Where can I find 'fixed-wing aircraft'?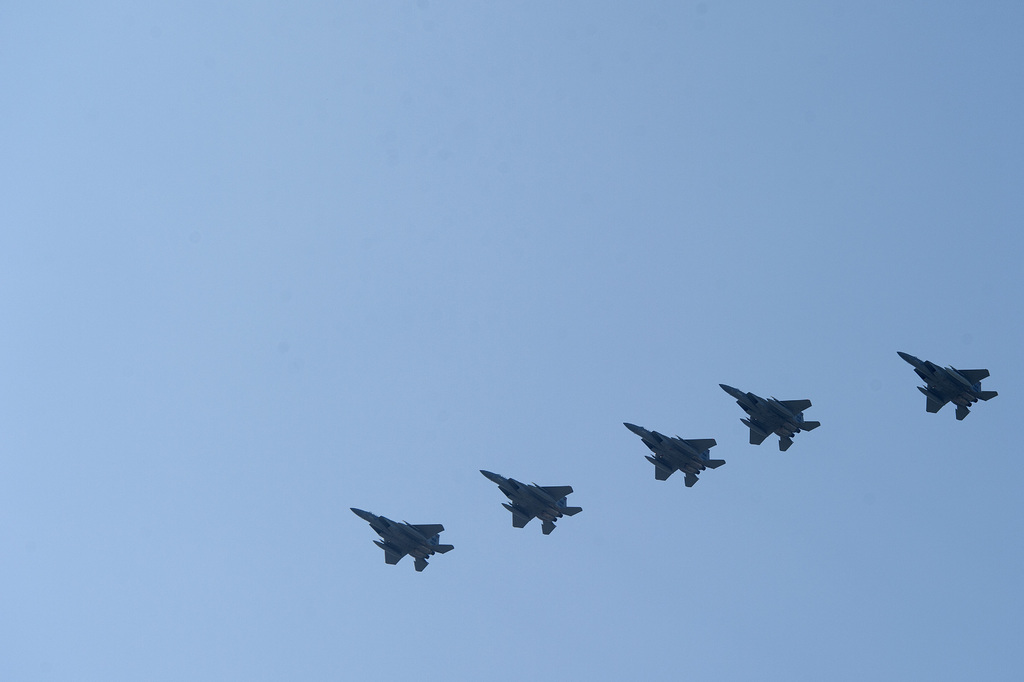
You can find it at 619/419/726/487.
